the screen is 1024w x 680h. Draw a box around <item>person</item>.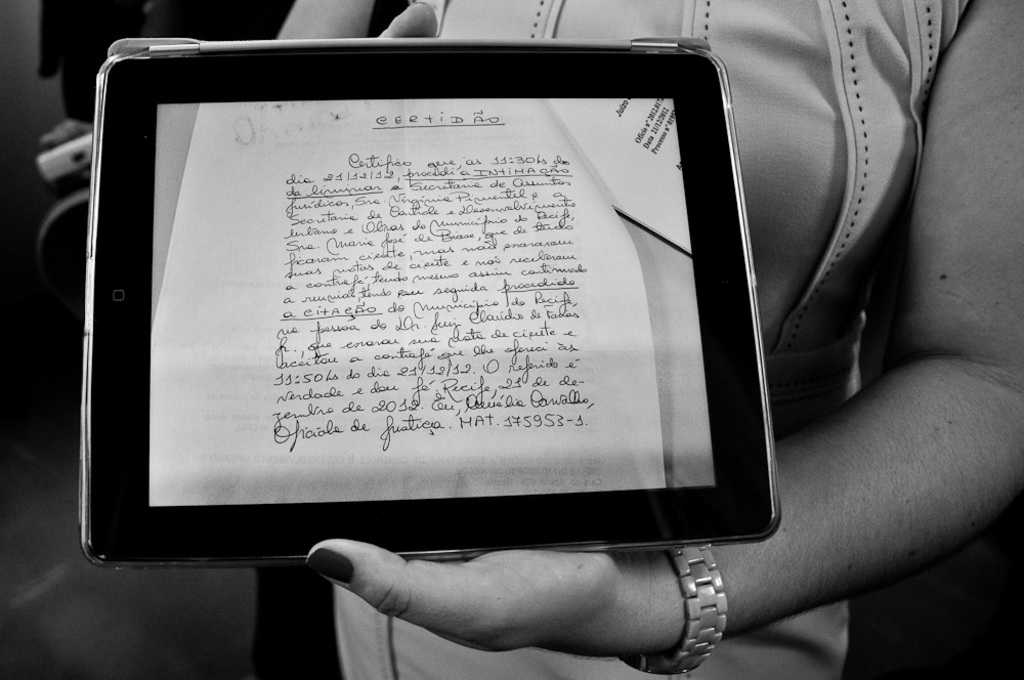
region(302, 0, 1023, 679).
